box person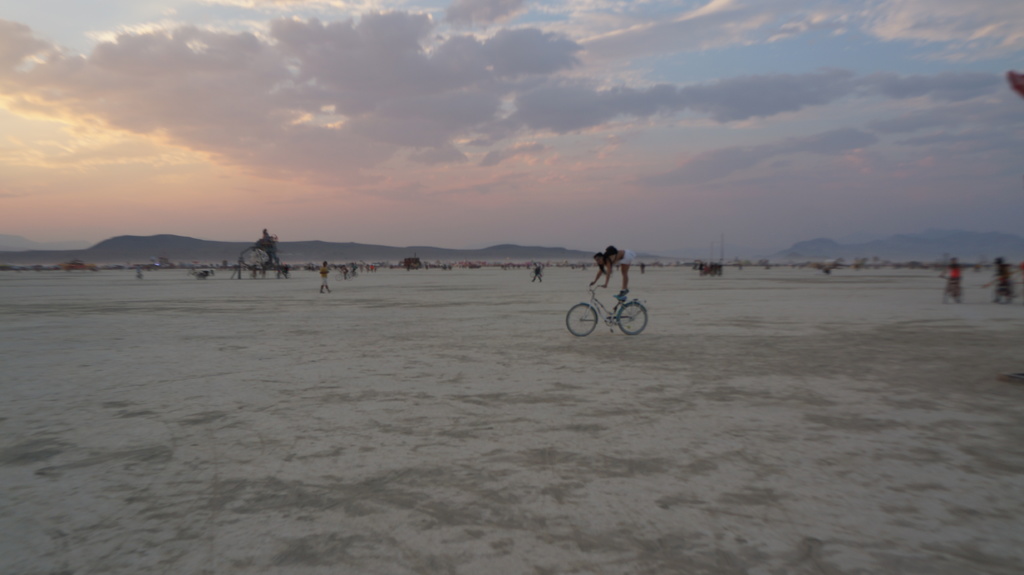
[x1=587, y1=249, x2=634, y2=295]
